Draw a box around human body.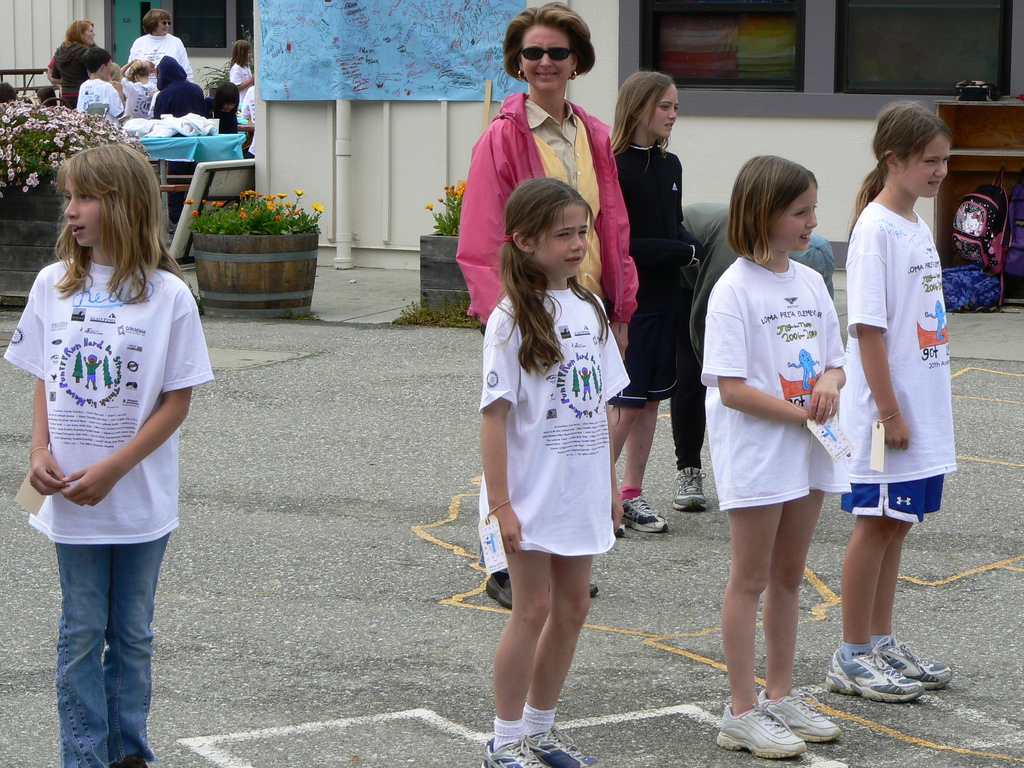
box=[474, 281, 628, 767].
